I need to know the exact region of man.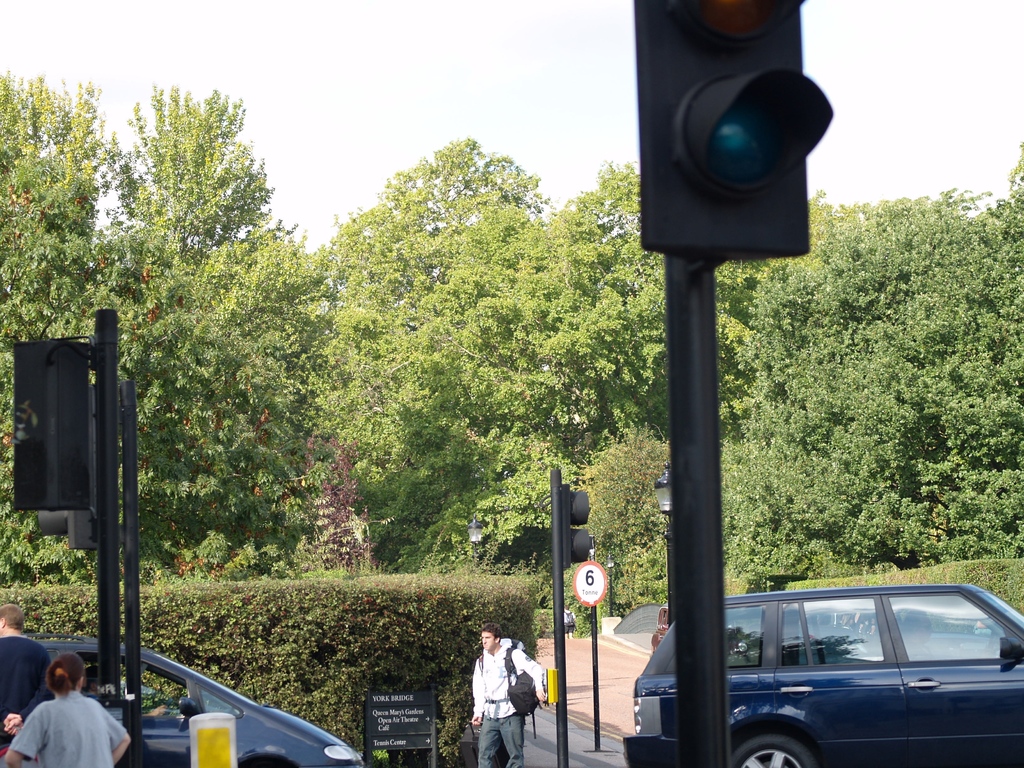
Region: 469/622/547/767.
